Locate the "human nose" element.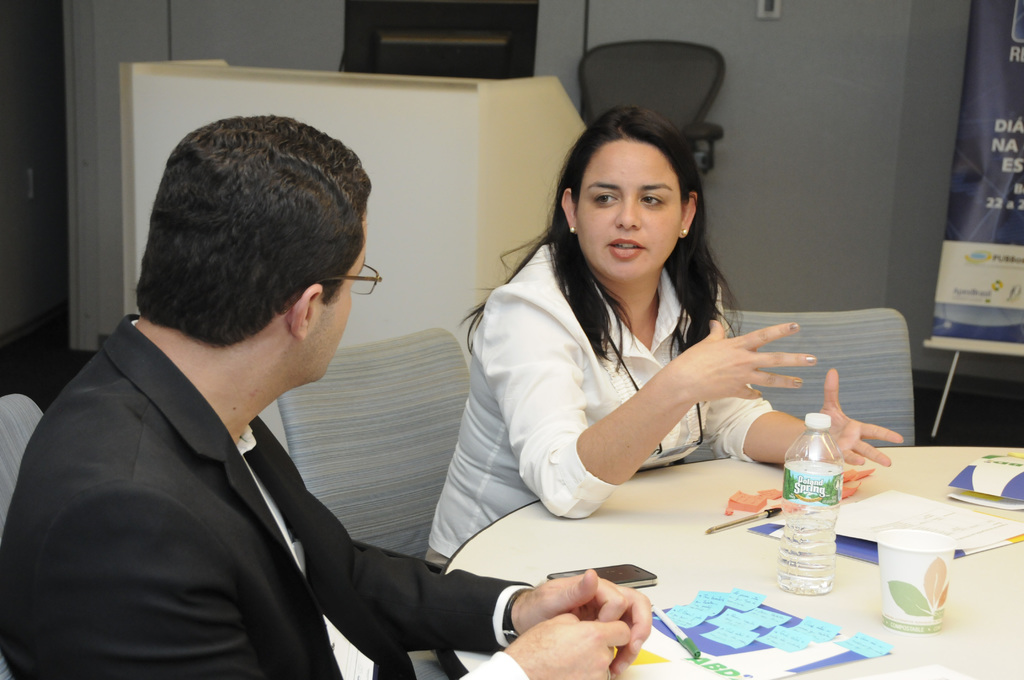
Element bbox: locate(616, 198, 641, 229).
